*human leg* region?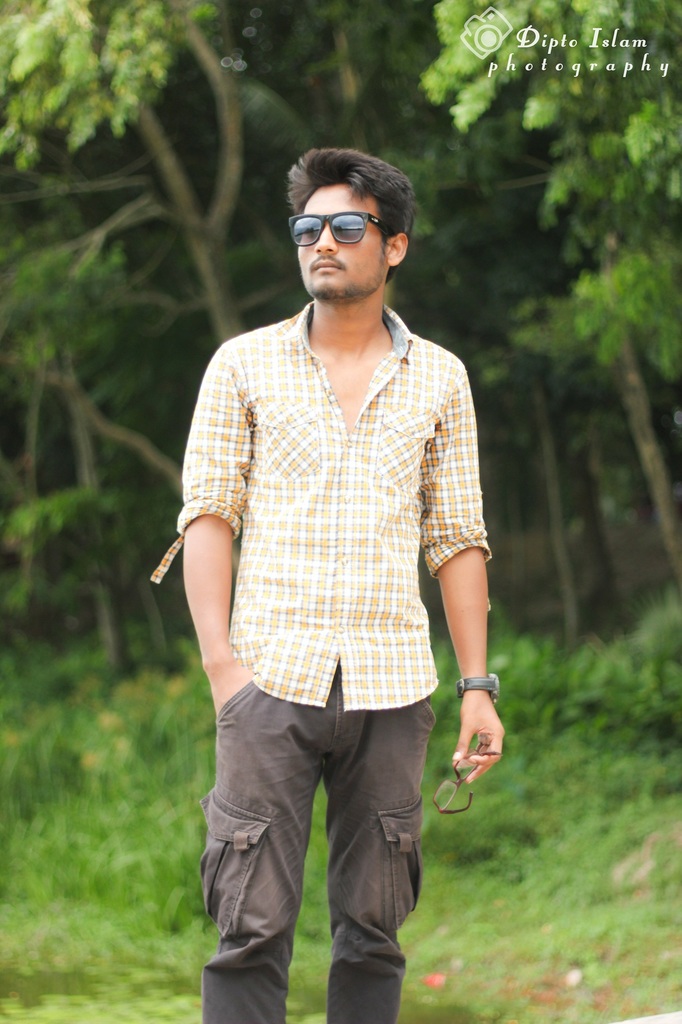
(333, 692, 431, 1012)
